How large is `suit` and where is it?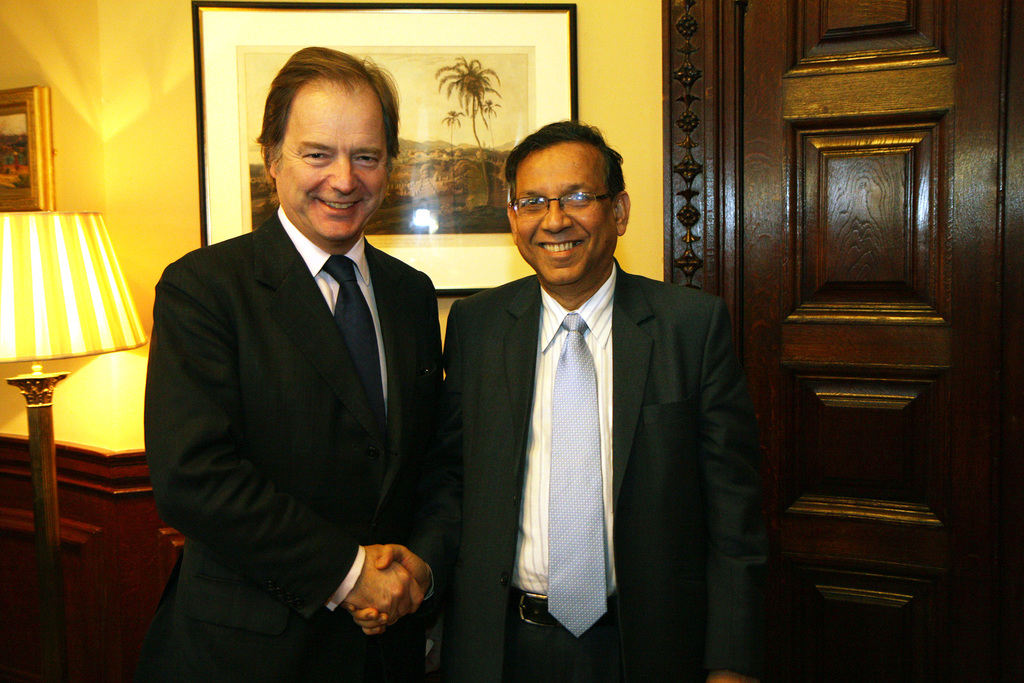
Bounding box: locate(141, 86, 457, 666).
